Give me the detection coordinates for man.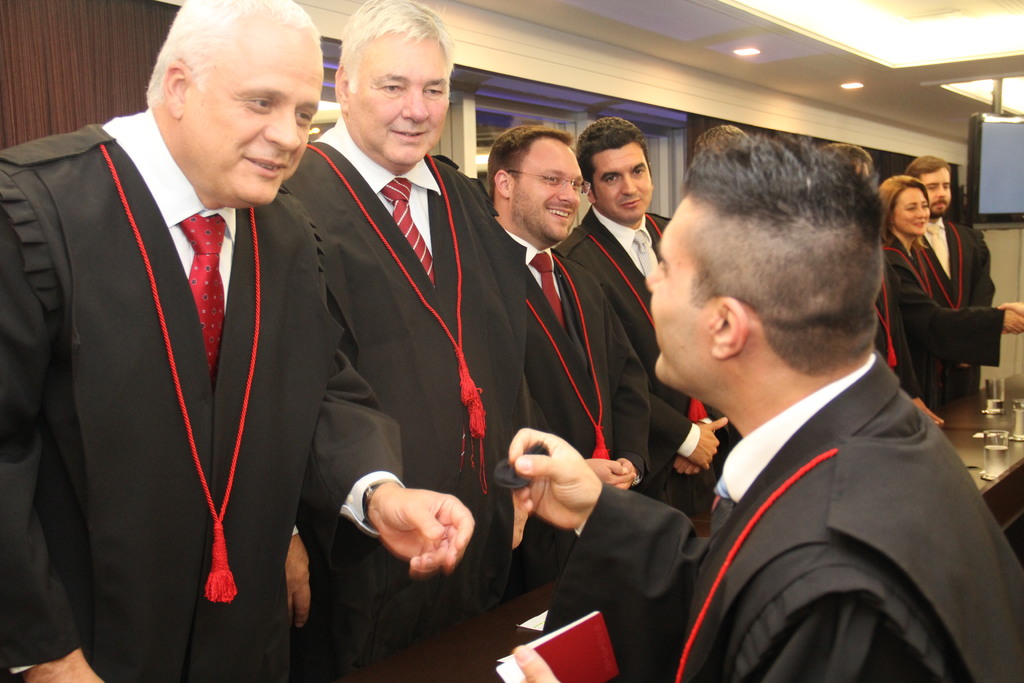
(left=508, top=120, right=1023, bottom=682).
